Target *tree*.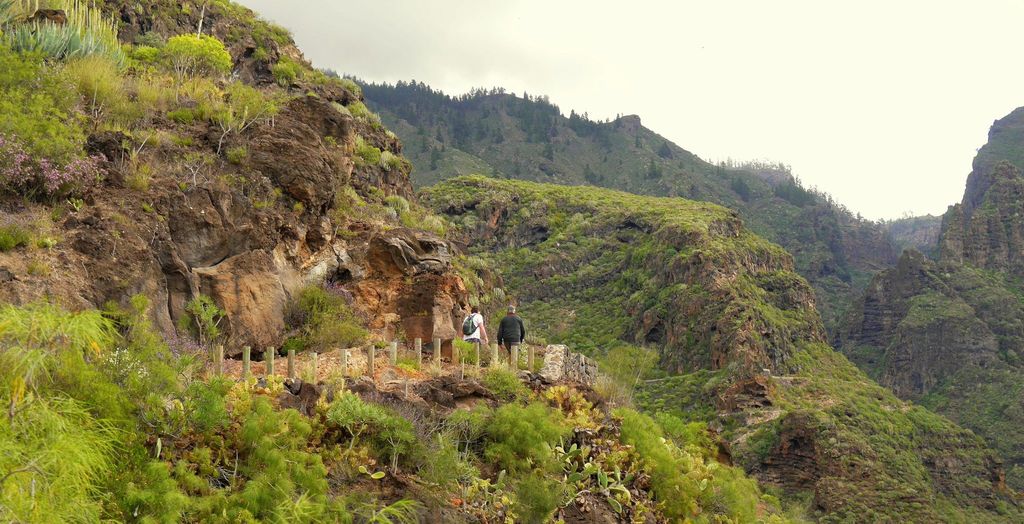
Target region: {"left": 541, "top": 138, "right": 554, "bottom": 161}.
